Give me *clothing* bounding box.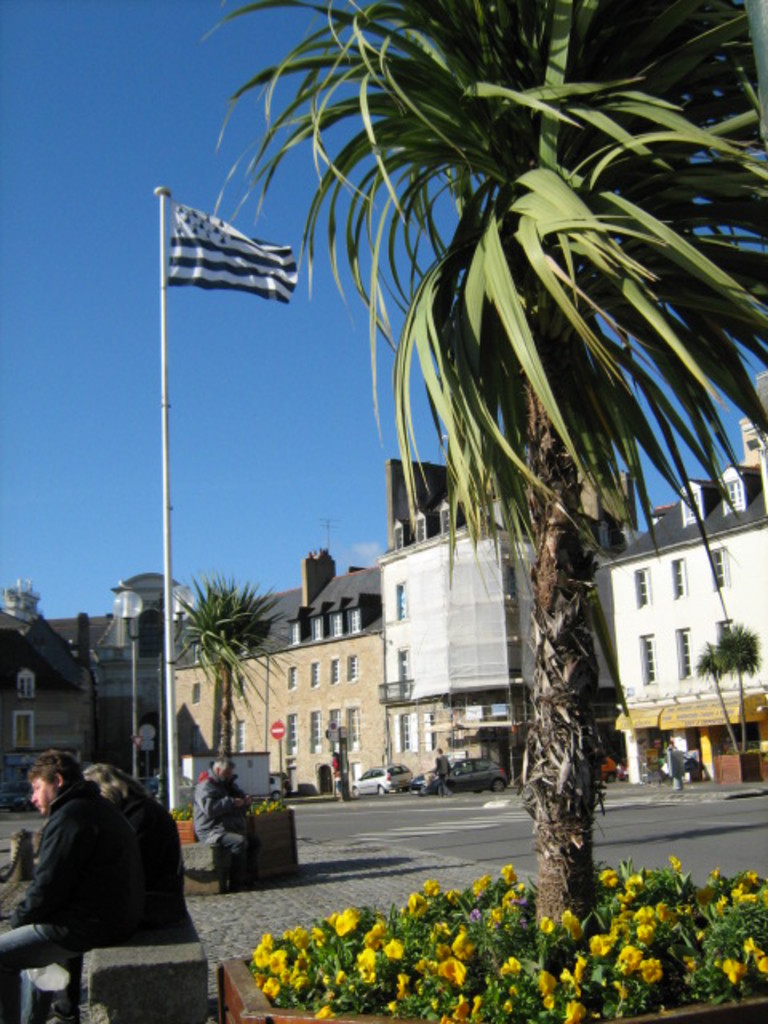
region(115, 770, 187, 947).
